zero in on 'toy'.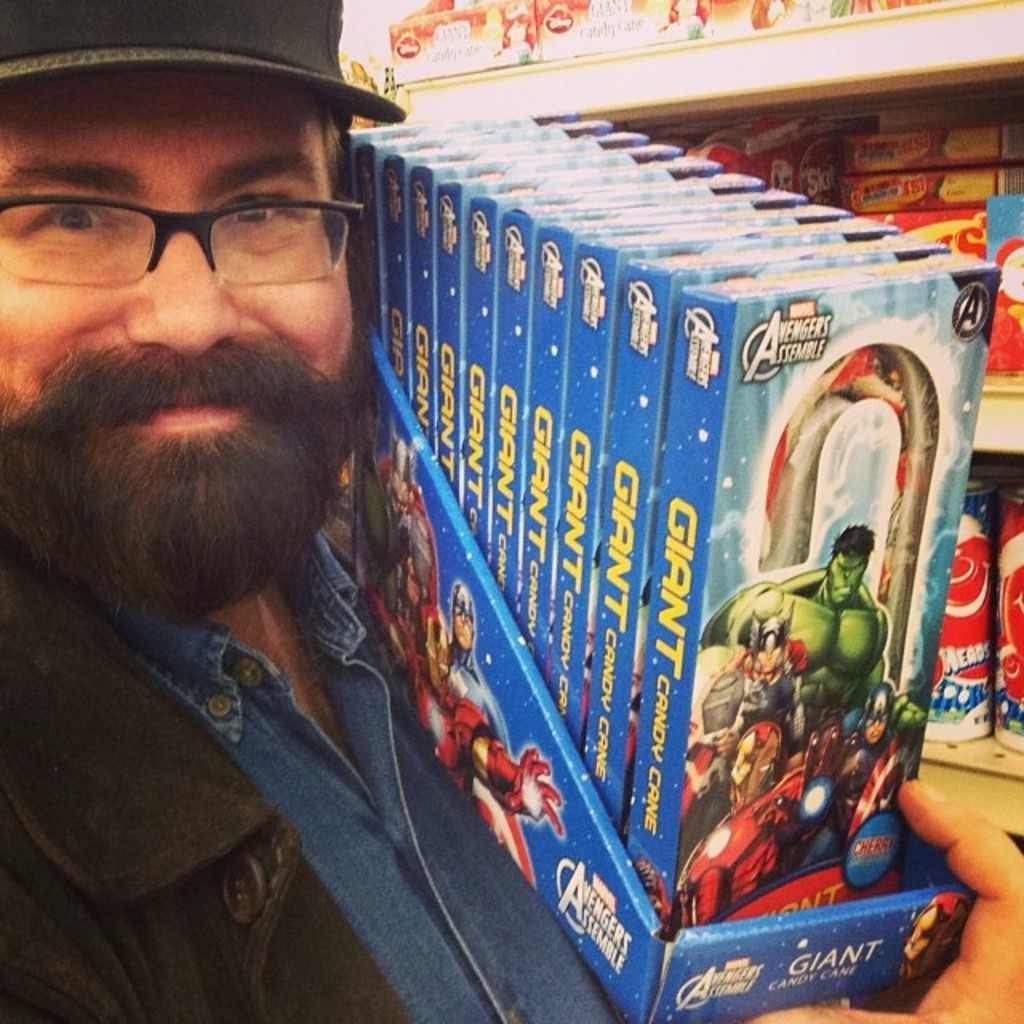
Zeroed in: box=[707, 603, 816, 805].
